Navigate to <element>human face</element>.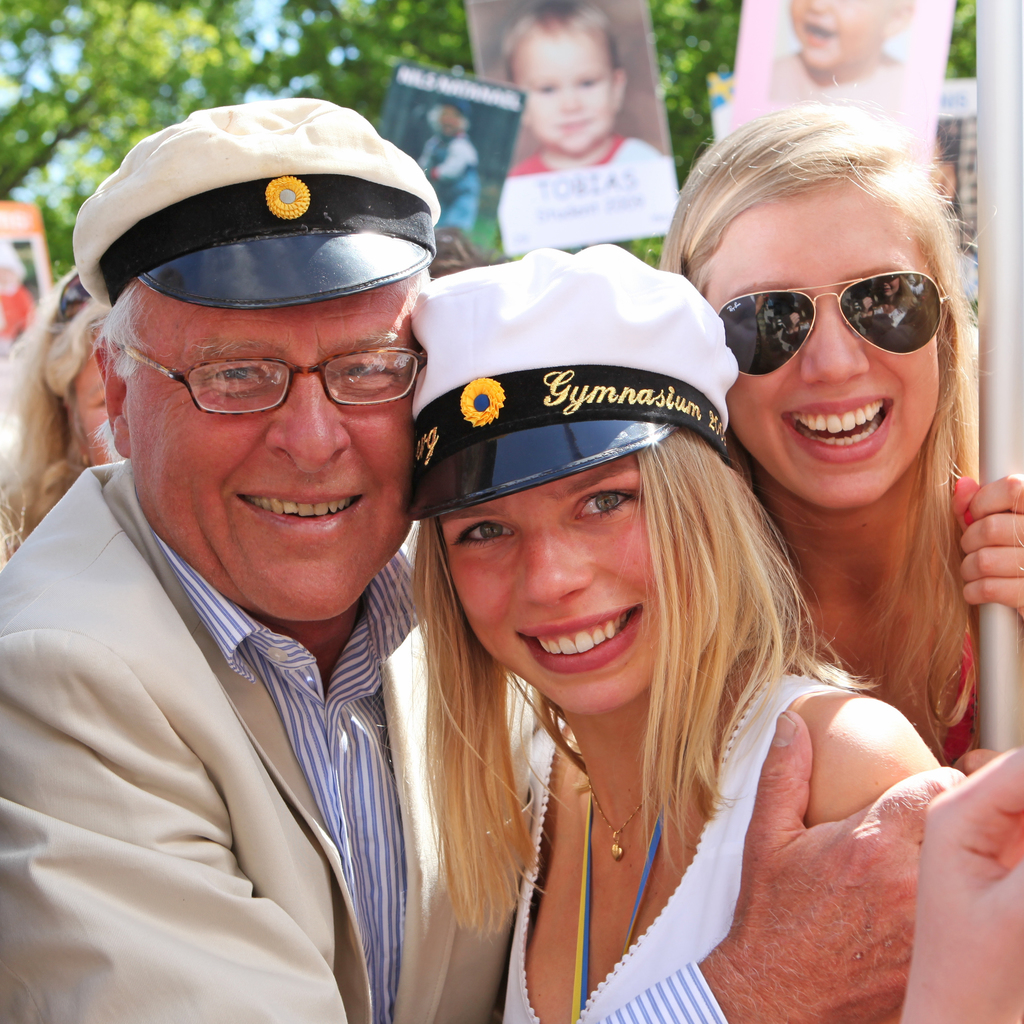
Navigation target: locate(510, 22, 617, 153).
